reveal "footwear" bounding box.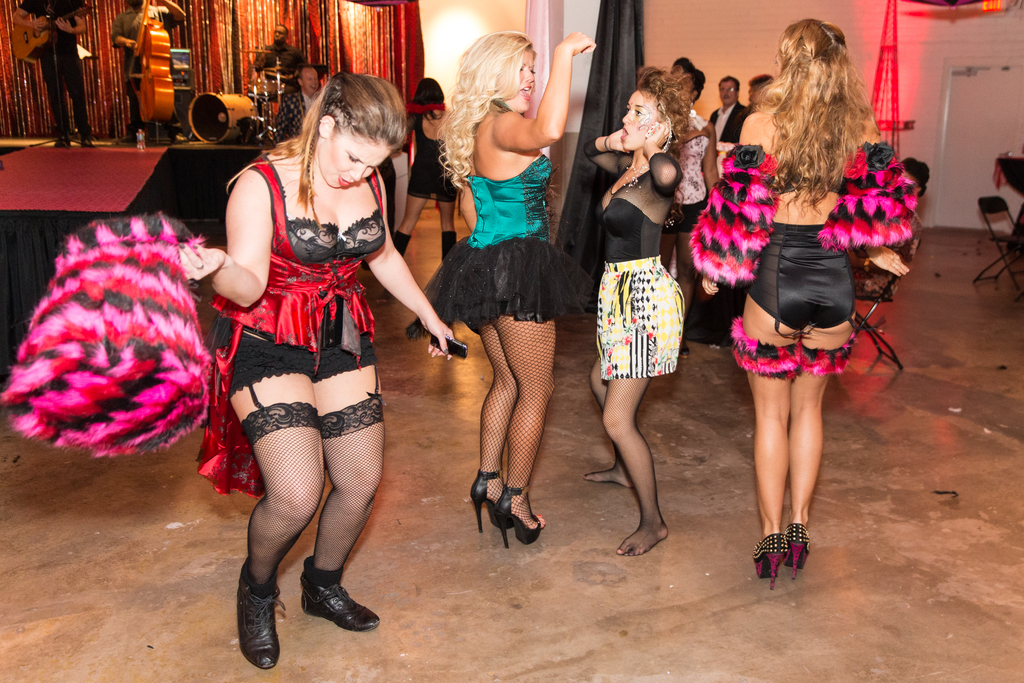
Revealed: 300/553/381/628.
